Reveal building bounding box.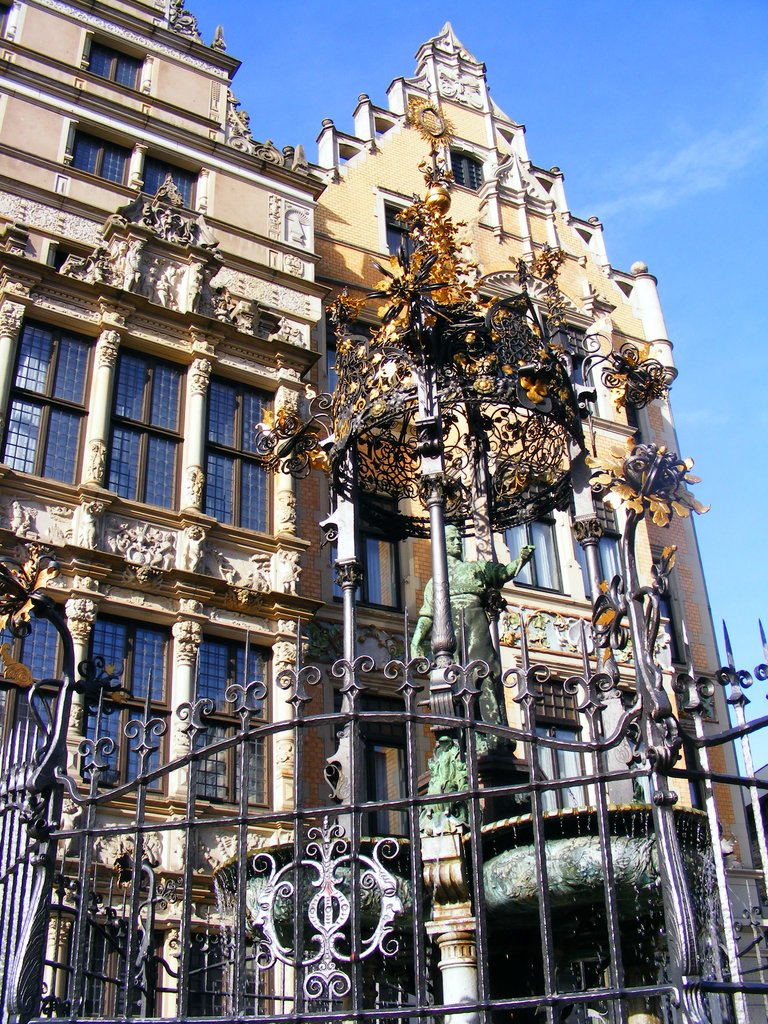
Revealed: <box>0,0,767,1023</box>.
